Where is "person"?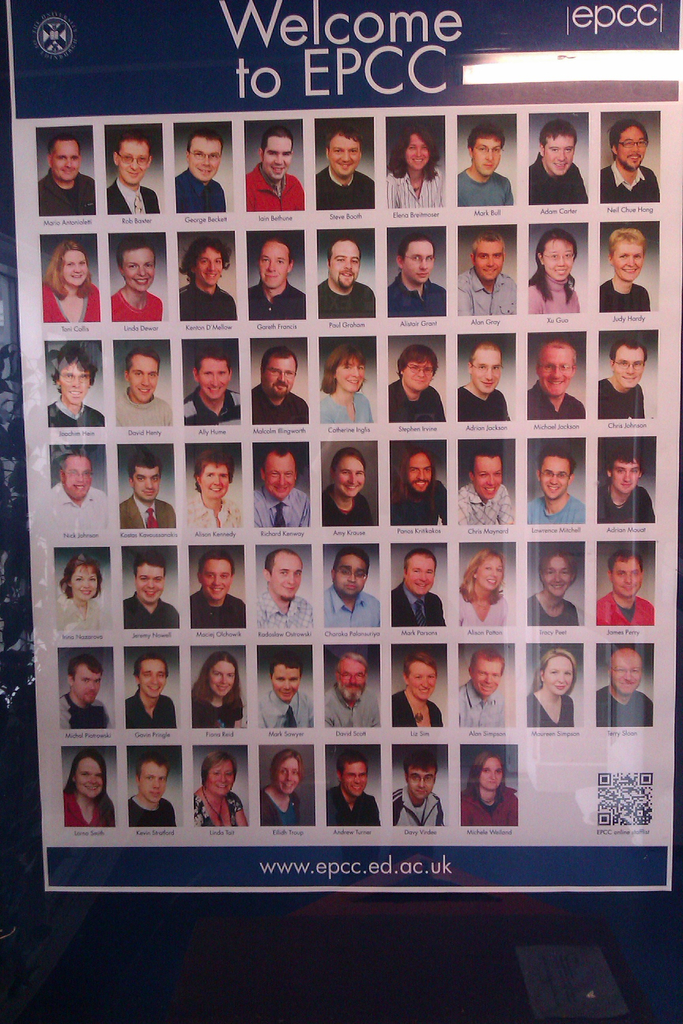
locate(113, 348, 176, 424).
